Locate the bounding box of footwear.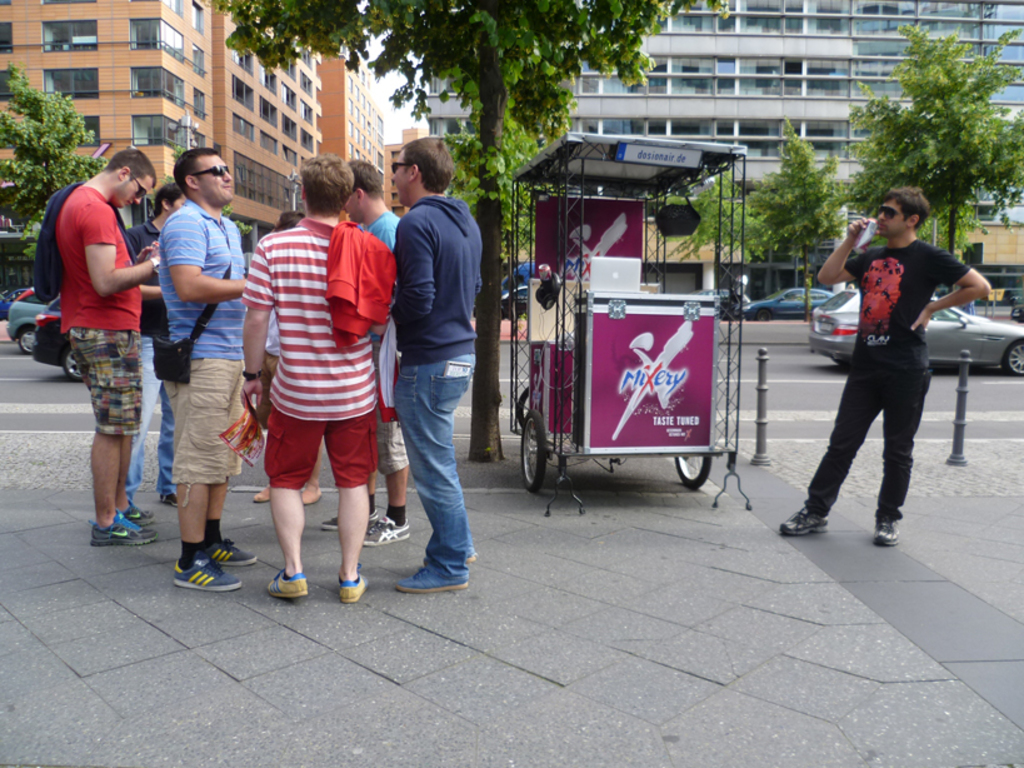
Bounding box: 113 497 156 527.
